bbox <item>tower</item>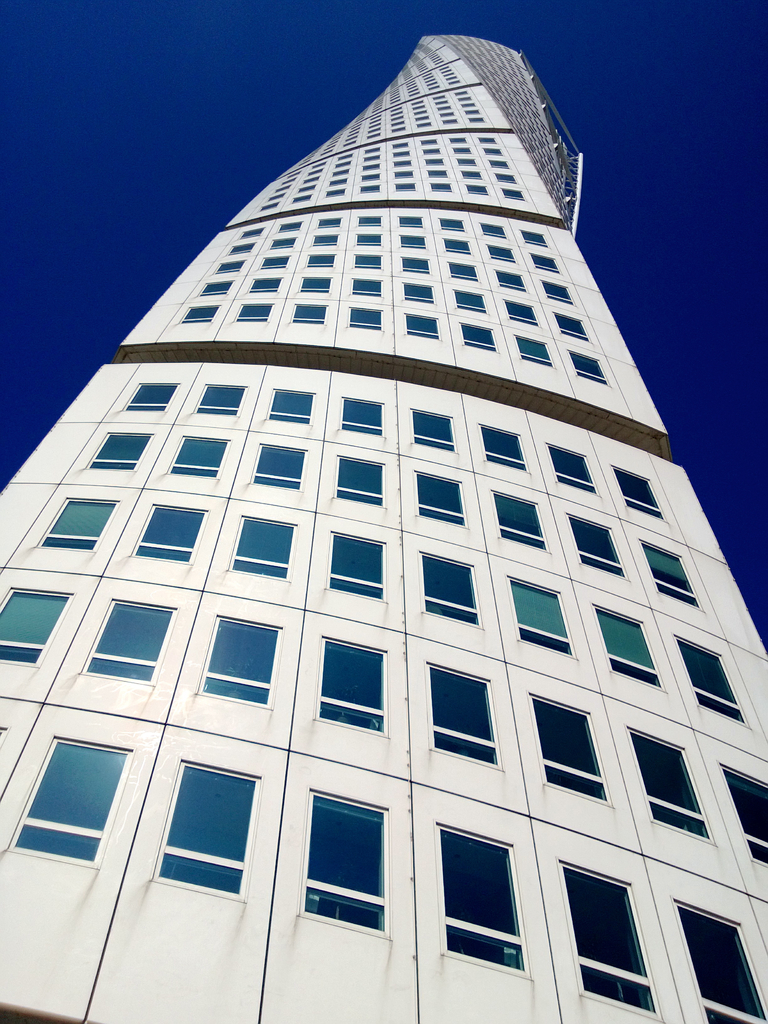
[x1=0, y1=32, x2=767, y2=1023]
